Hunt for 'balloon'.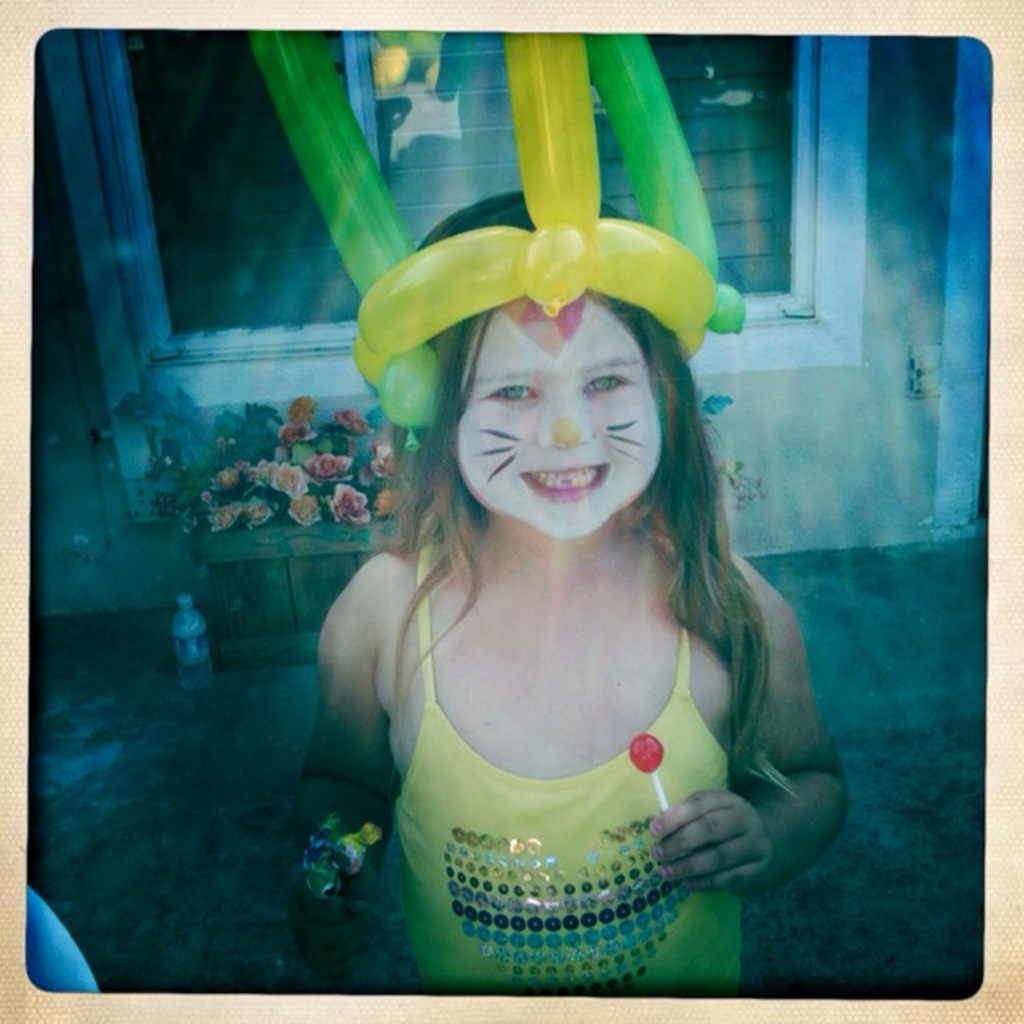
Hunted down at box(26, 887, 101, 992).
